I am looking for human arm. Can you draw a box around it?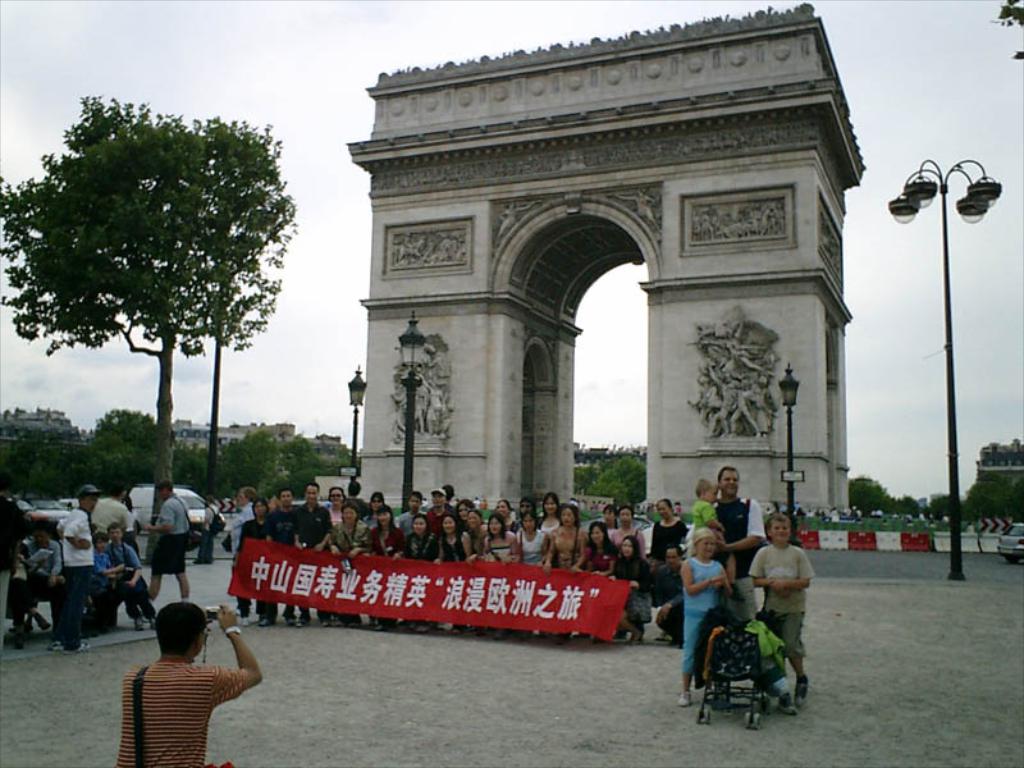
Sure, the bounding box is region(749, 543, 778, 602).
